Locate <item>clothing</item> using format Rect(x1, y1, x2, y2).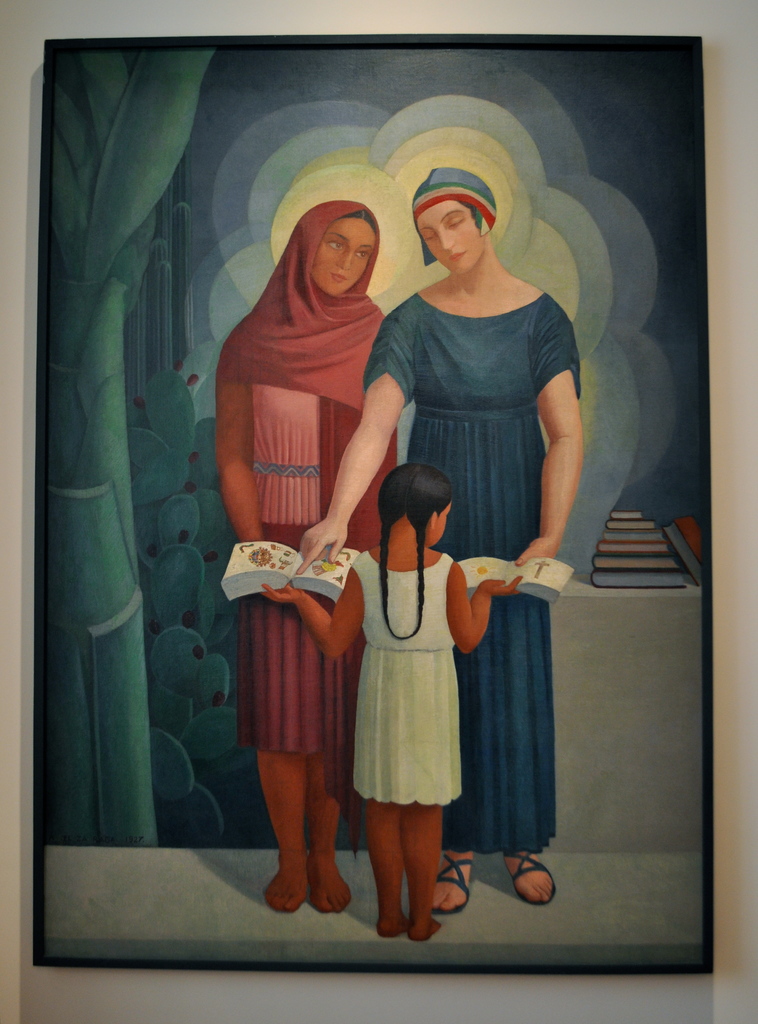
Rect(236, 383, 329, 749).
